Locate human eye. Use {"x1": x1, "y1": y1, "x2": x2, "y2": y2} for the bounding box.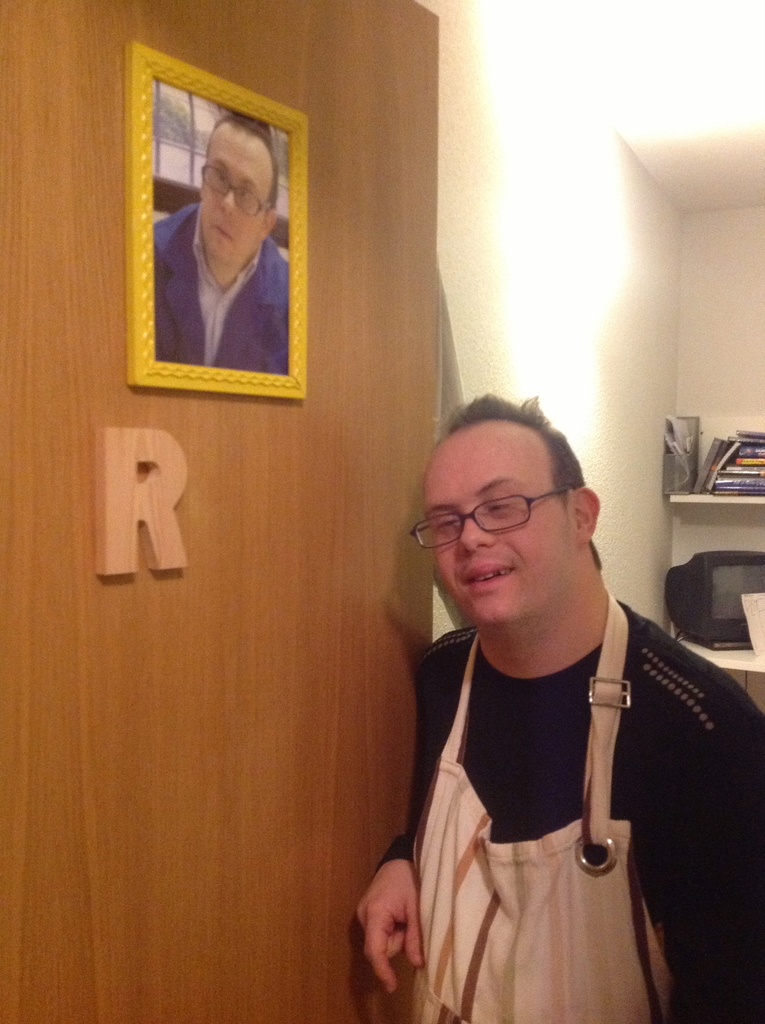
{"x1": 213, "y1": 172, "x2": 225, "y2": 184}.
